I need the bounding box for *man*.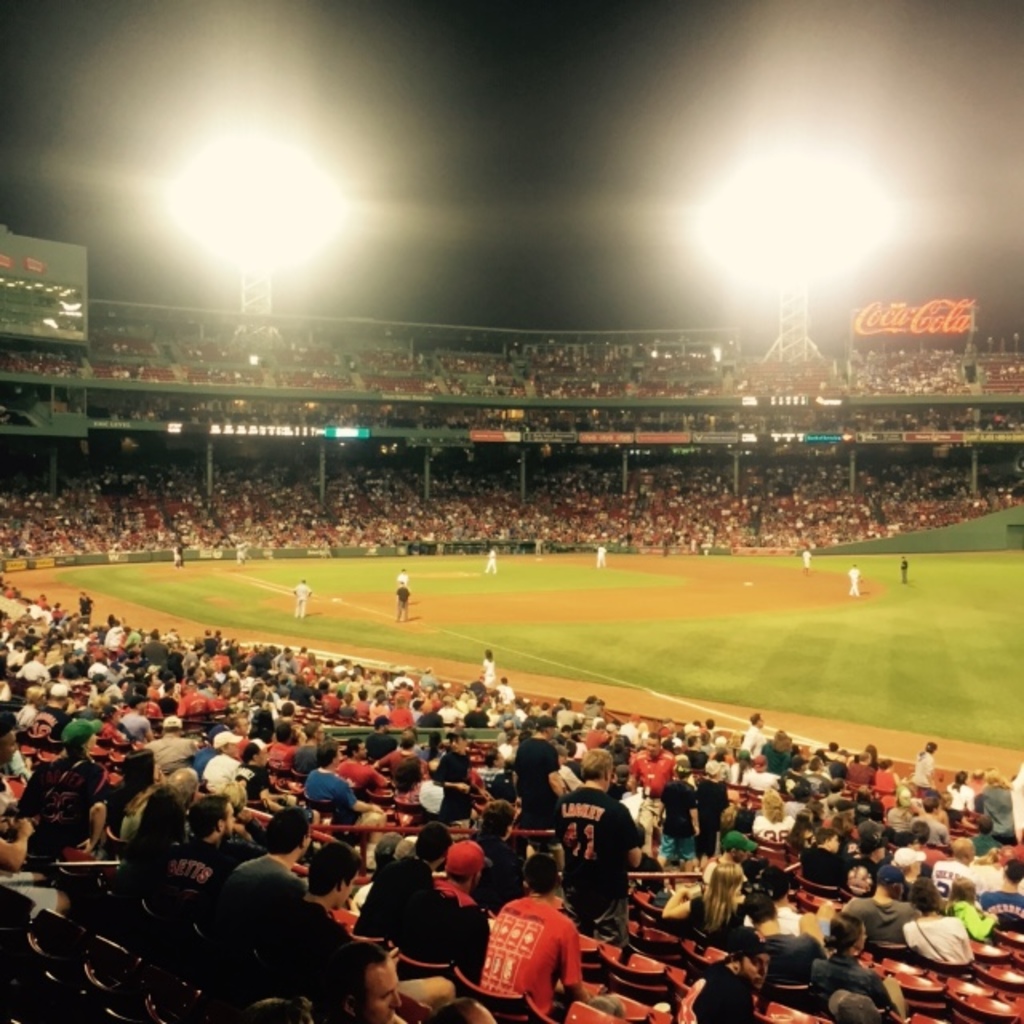
Here it is: BBox(693, 928, 771, 1022).
